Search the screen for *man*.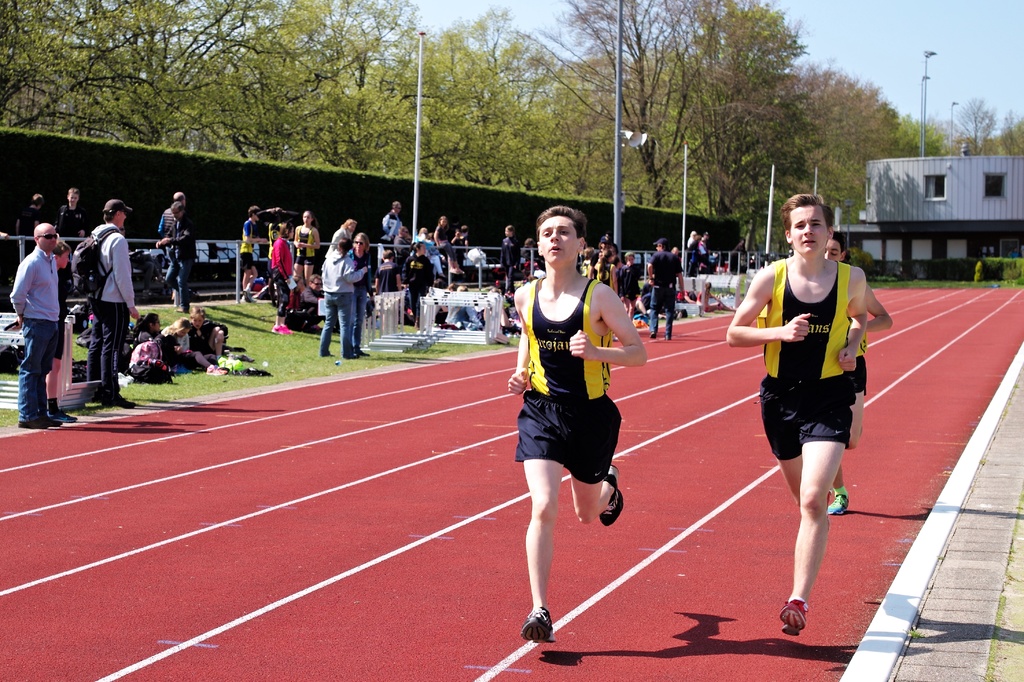
Found at {"x1": 79, "y1": 204, "x2": 145, "y2": 406}.
